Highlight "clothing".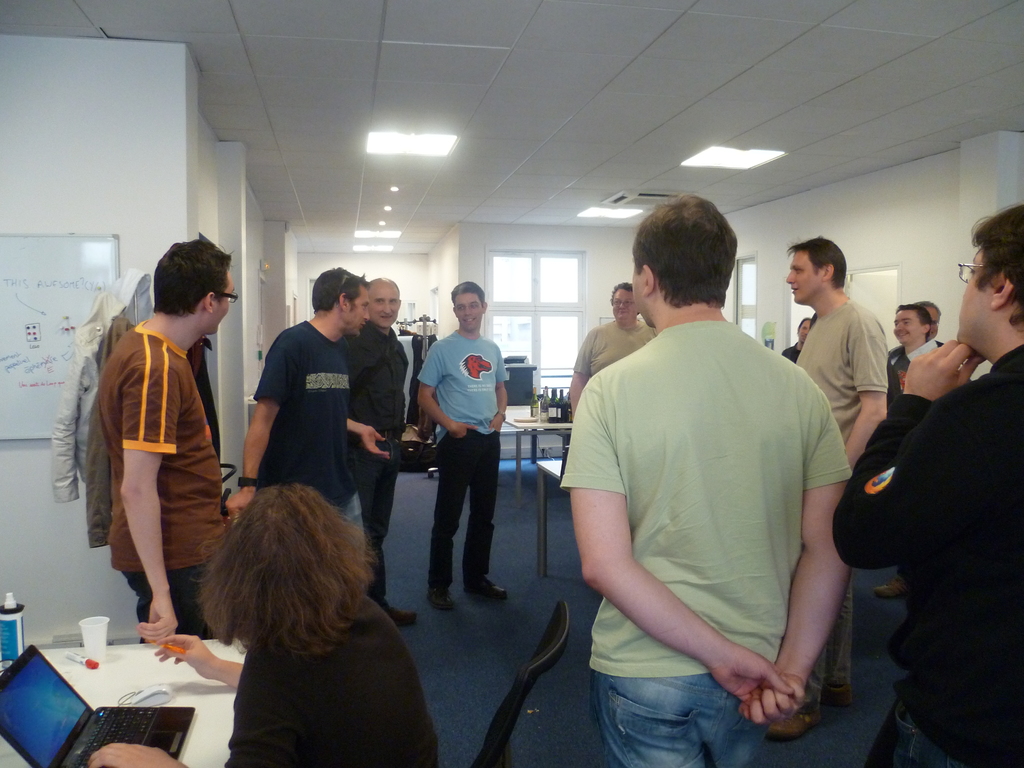
Highlighted region: Rect(96, 314, 228, 643).
